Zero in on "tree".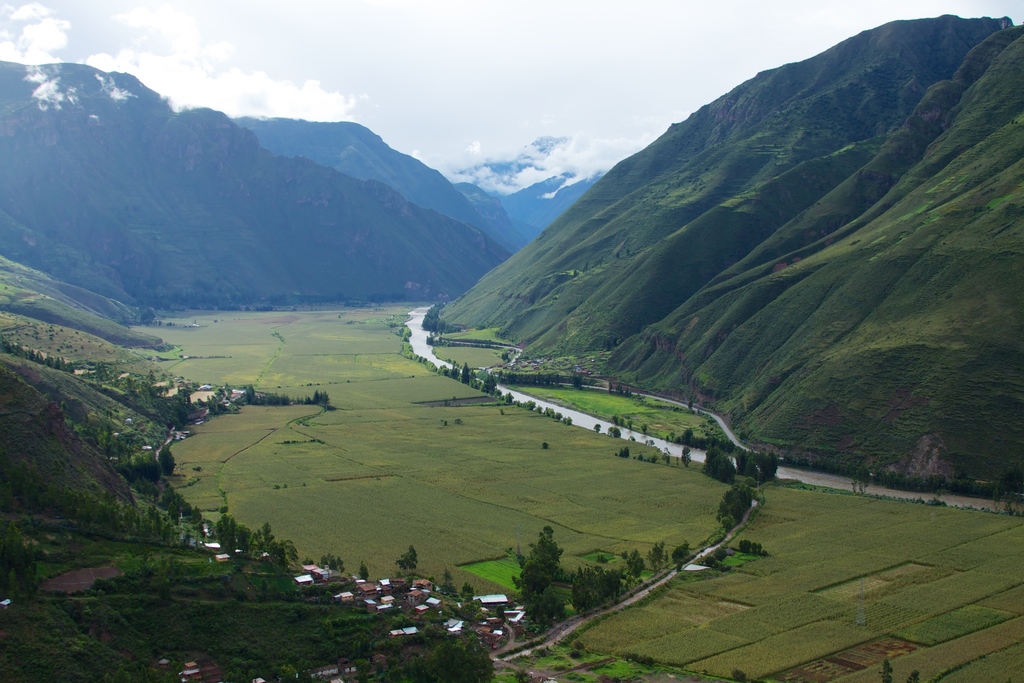
Zeroed in: pyautogui.locateOnScreen(215, 508, 237, 548).
